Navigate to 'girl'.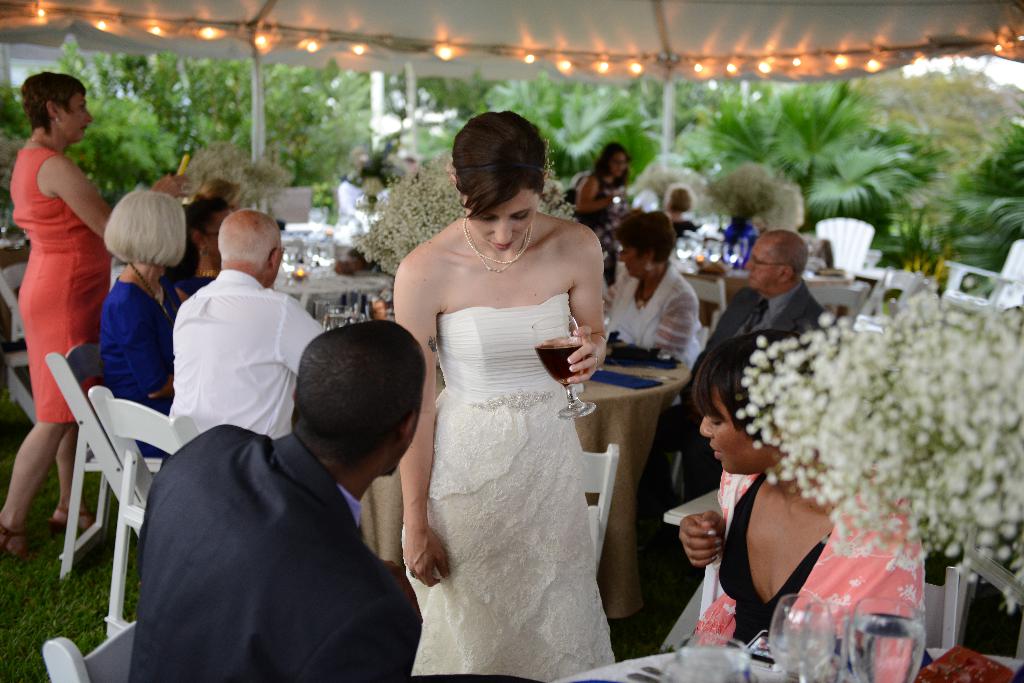
Navigation target: locate(391, 109, 616, 680).
